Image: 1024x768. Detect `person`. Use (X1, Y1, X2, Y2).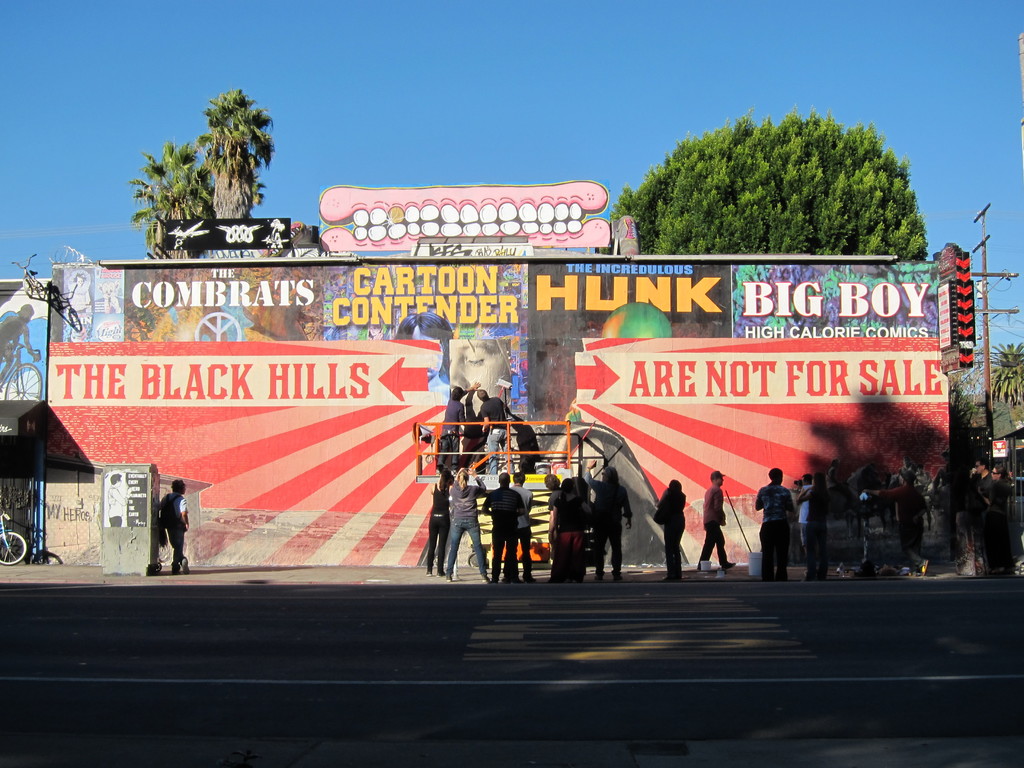
(794, 471, 811, 563).
